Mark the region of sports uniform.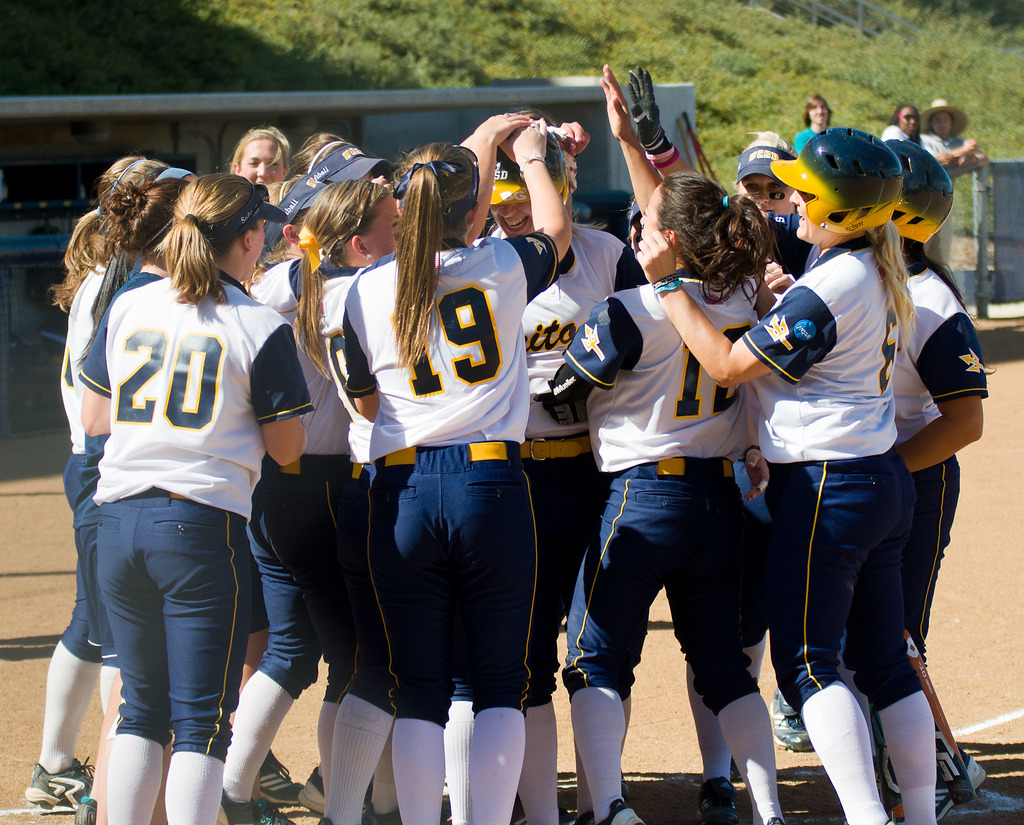
Region: detection(722, 147, 796, 824).
